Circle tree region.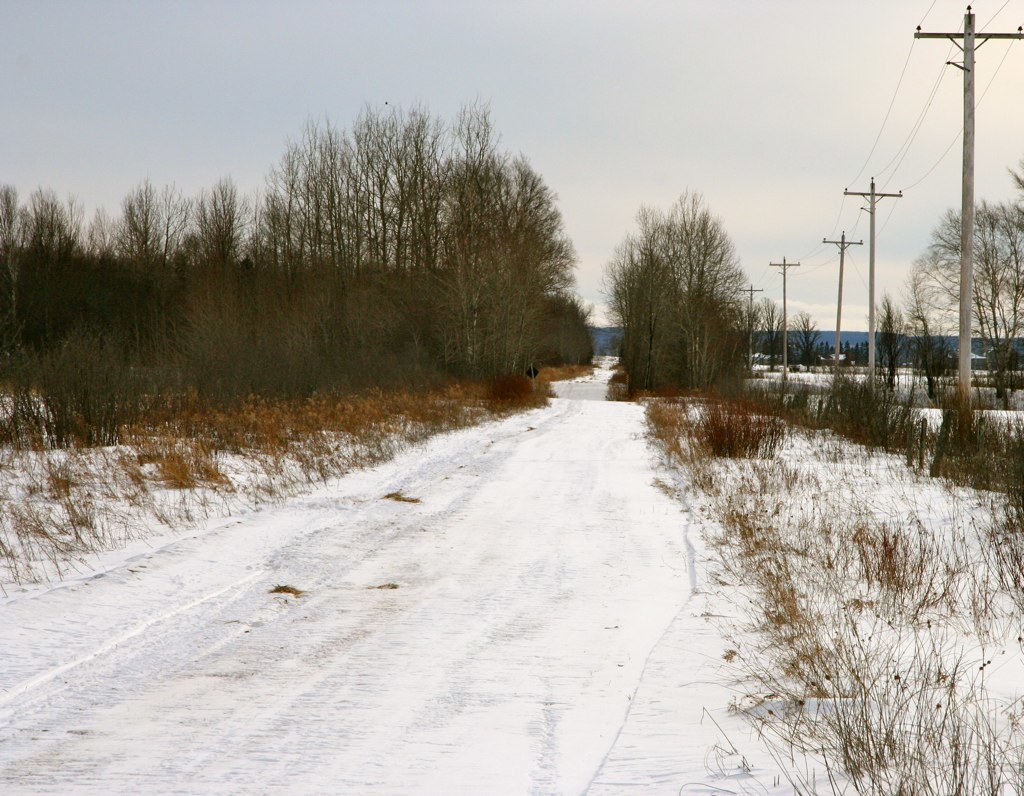
Region: l=612, t=174, r=776, b=396.
